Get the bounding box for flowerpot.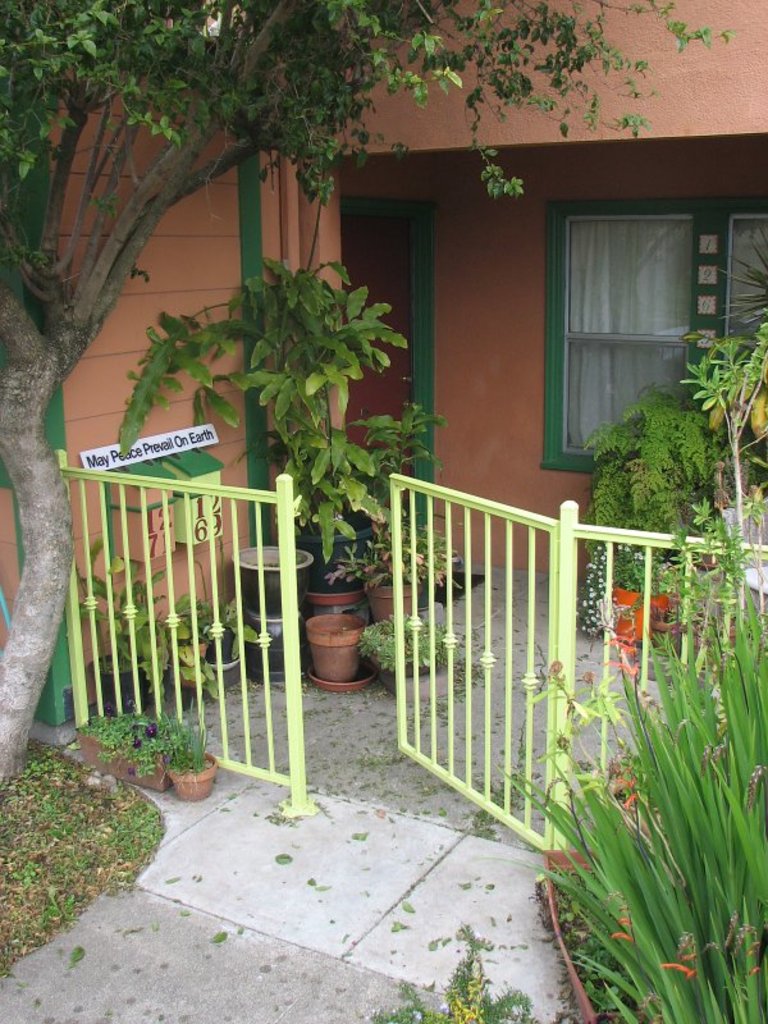
{"left": 86, "top": 719, "right": 145, "bottom": 796}.
